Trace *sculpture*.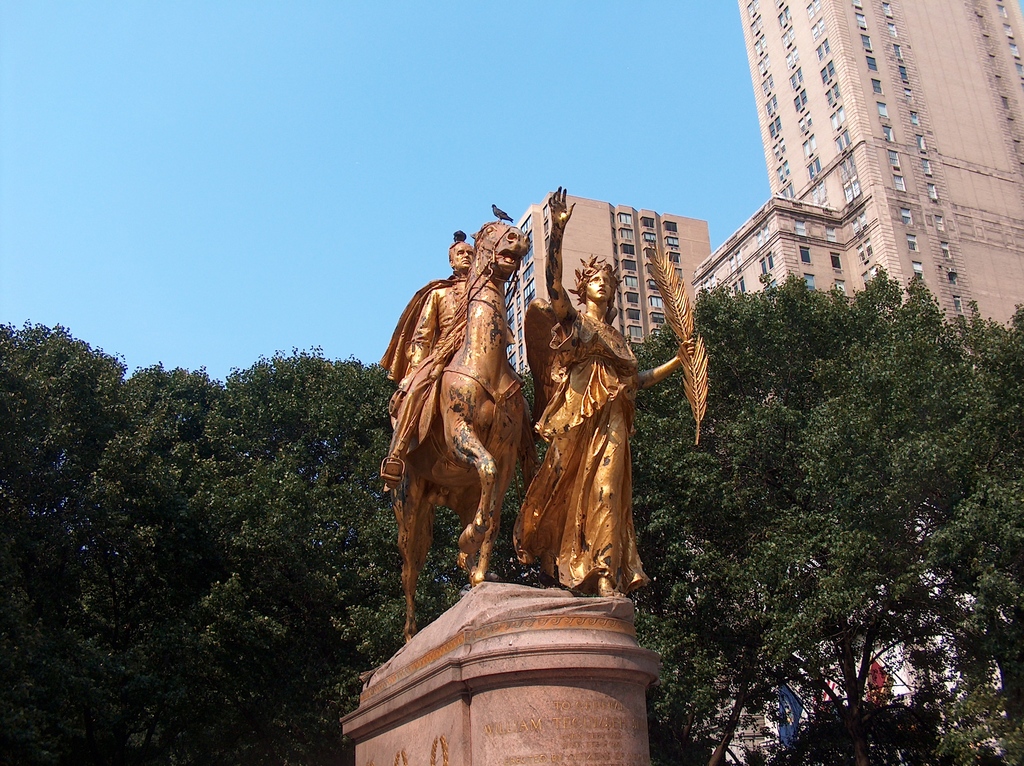
Traced to {"left": 374, "top": 225, "right": 517, "bottom": 492}.
